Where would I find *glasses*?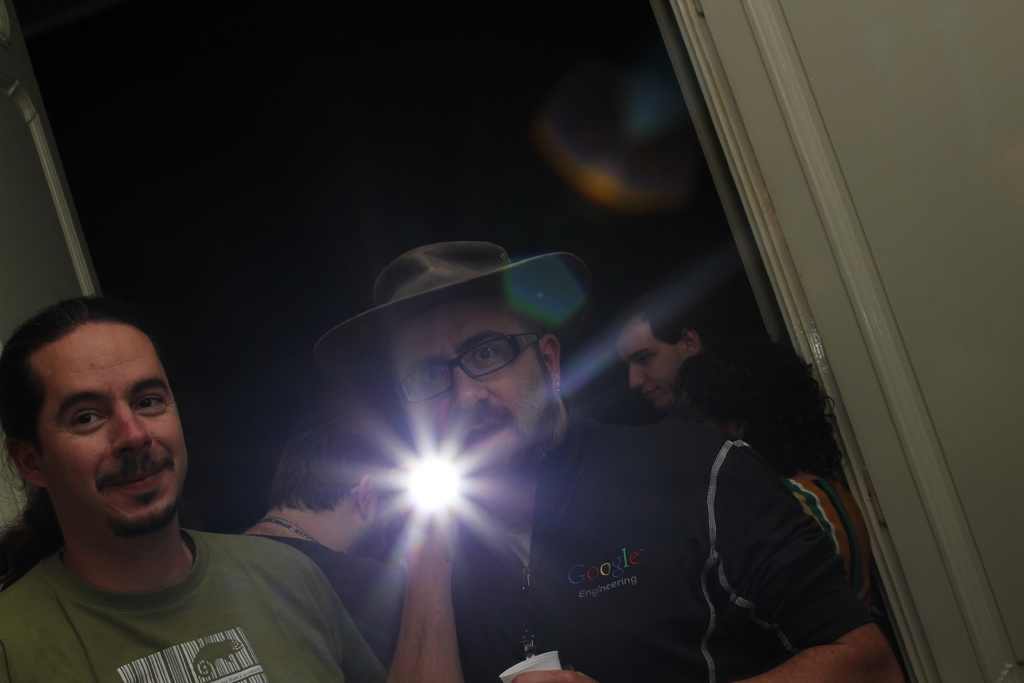
At [x1=396, y1=329, x2=550, y2=409].
